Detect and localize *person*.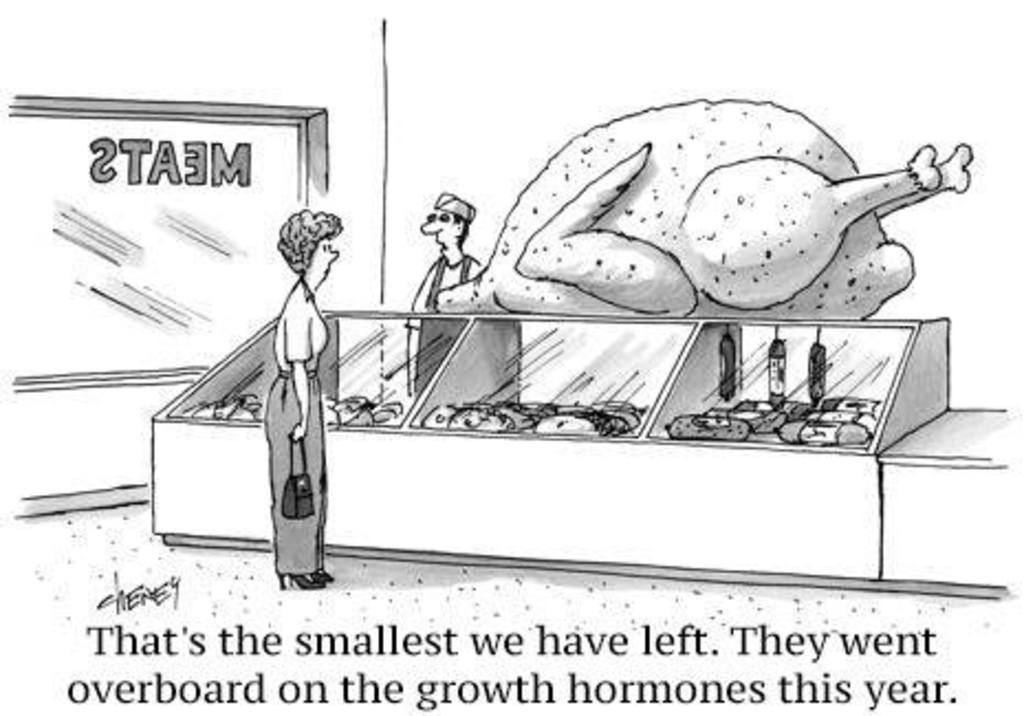
Localized at locate(242, 178, 344, 593).
